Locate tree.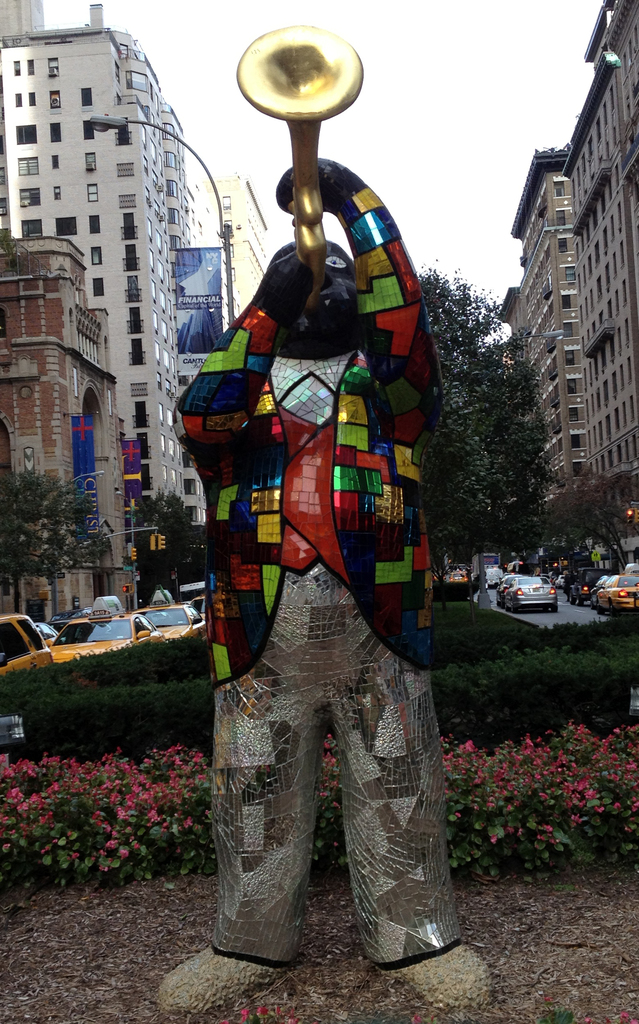
Bounding box: <bbox>416, 260, 566, 620</bbox>.
